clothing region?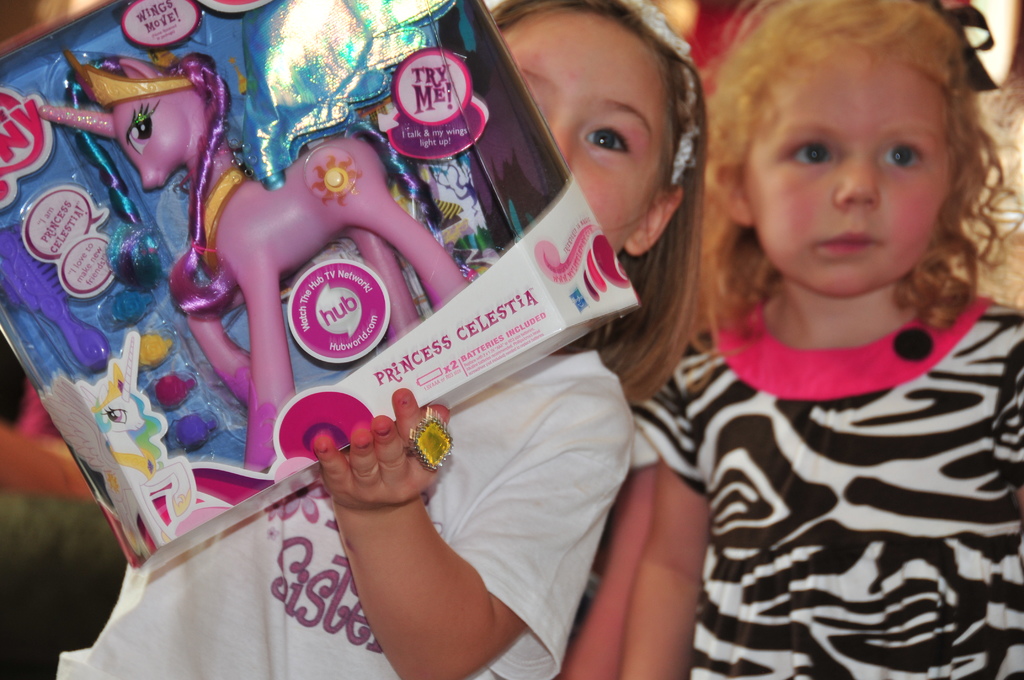
[644,225,1011,663]
